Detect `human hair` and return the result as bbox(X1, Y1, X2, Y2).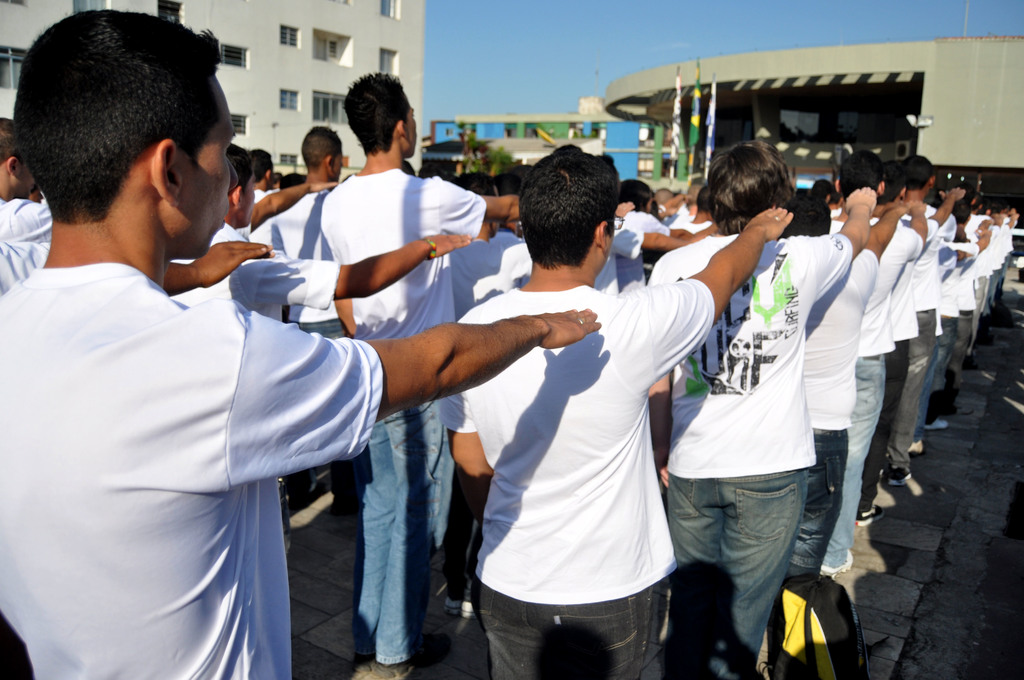
bbox(971, 191, 984, 212).
